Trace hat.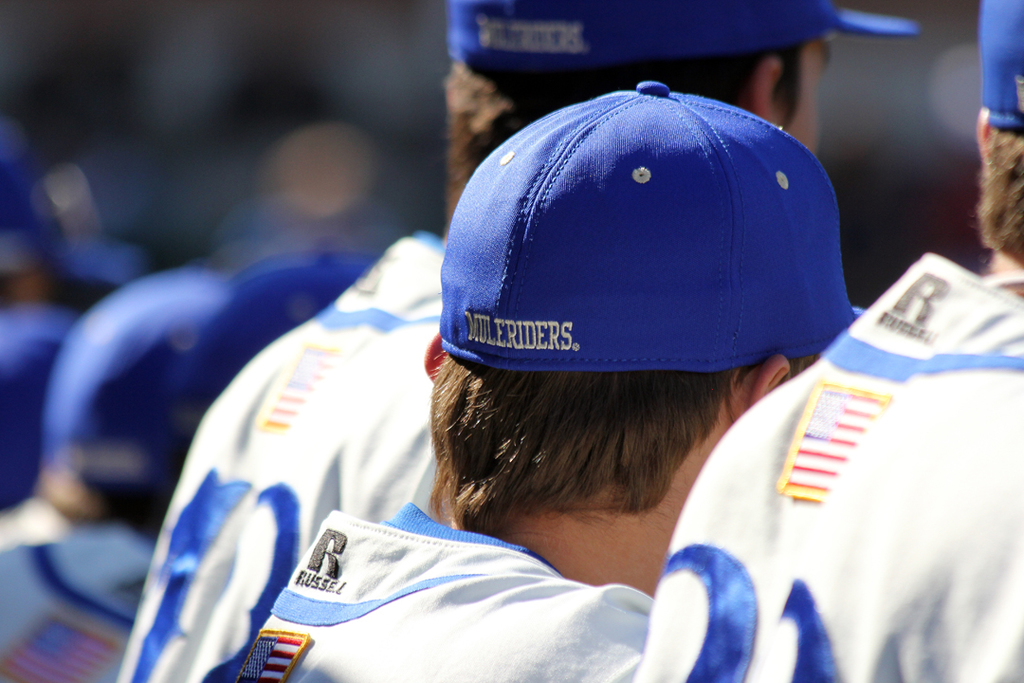
Traced to bbox=[427, 80, 871, 375].
